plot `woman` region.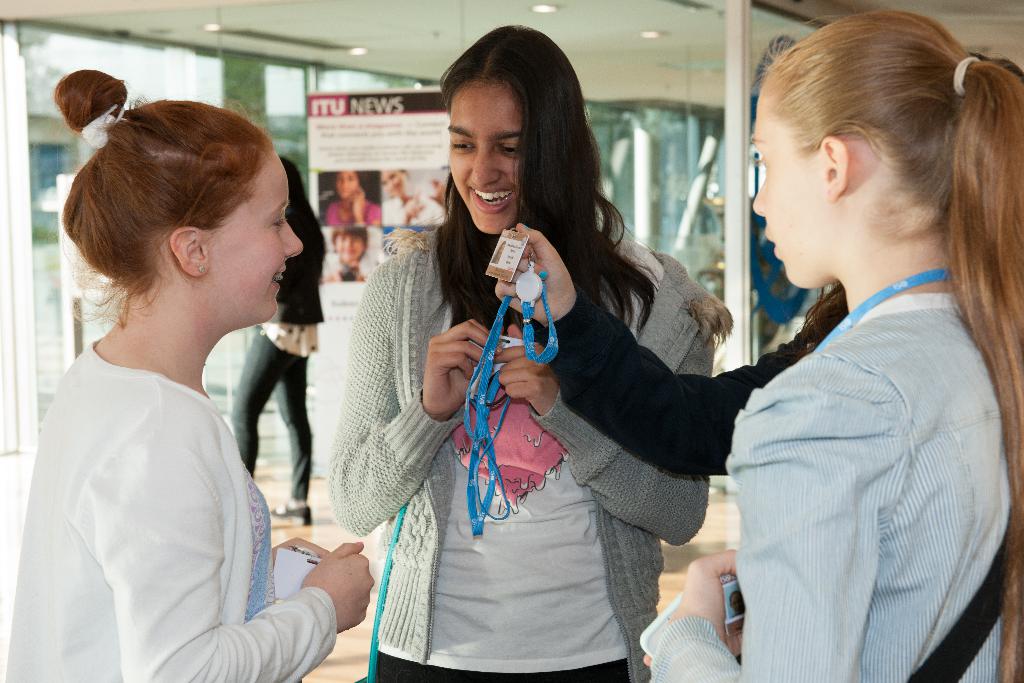
Plotted at pyautogui.locateOnScreen(317, 229, 370, 281).
